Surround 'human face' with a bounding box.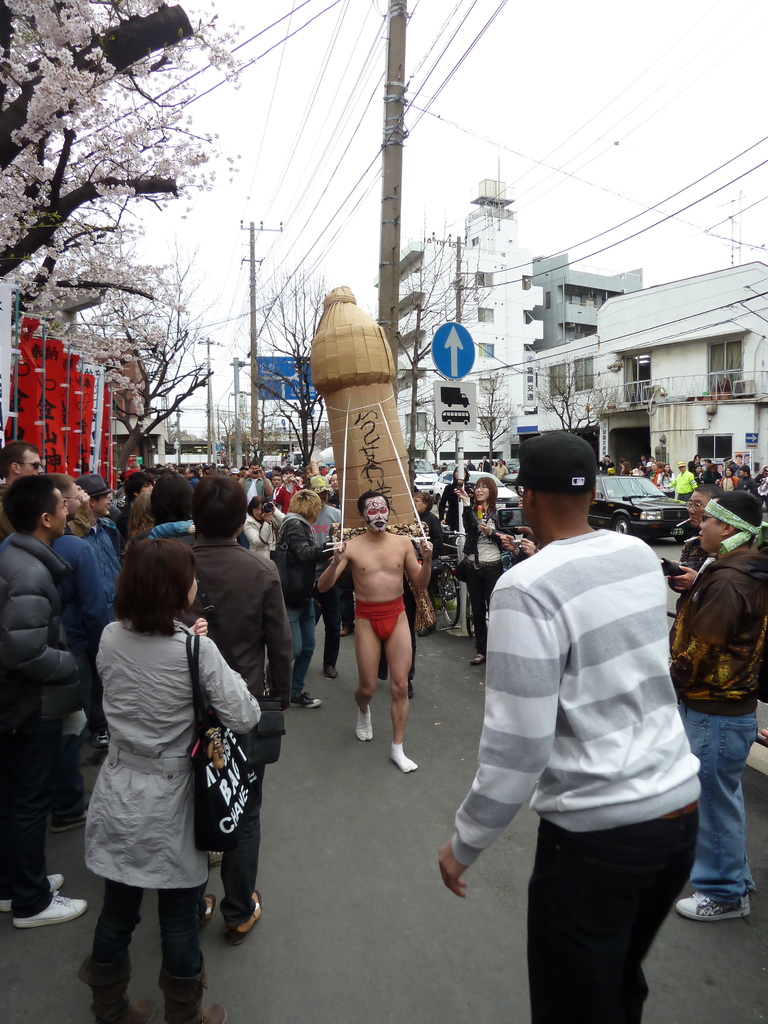
470,485,489,506.
